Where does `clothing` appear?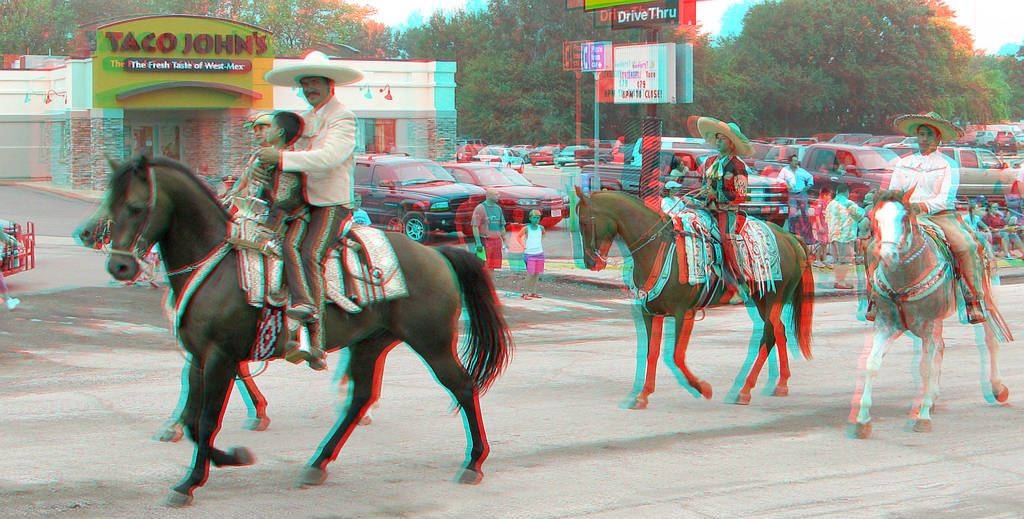
Appears at <bbox>824, 190, 861, 267</bbox>.
